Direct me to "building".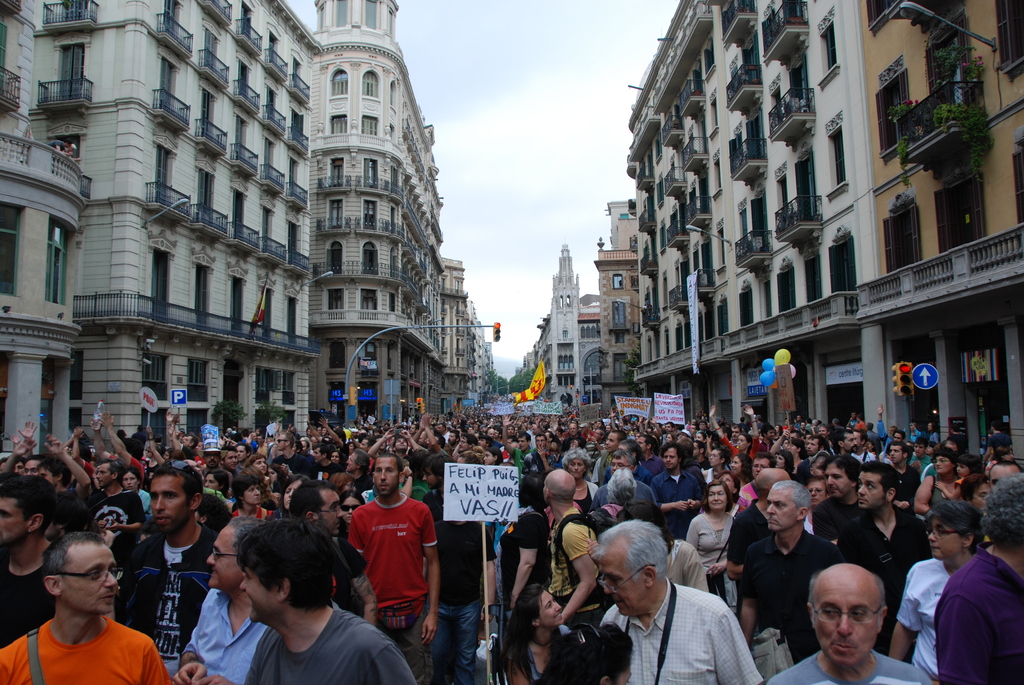
Direction: 474 319 493 397.
